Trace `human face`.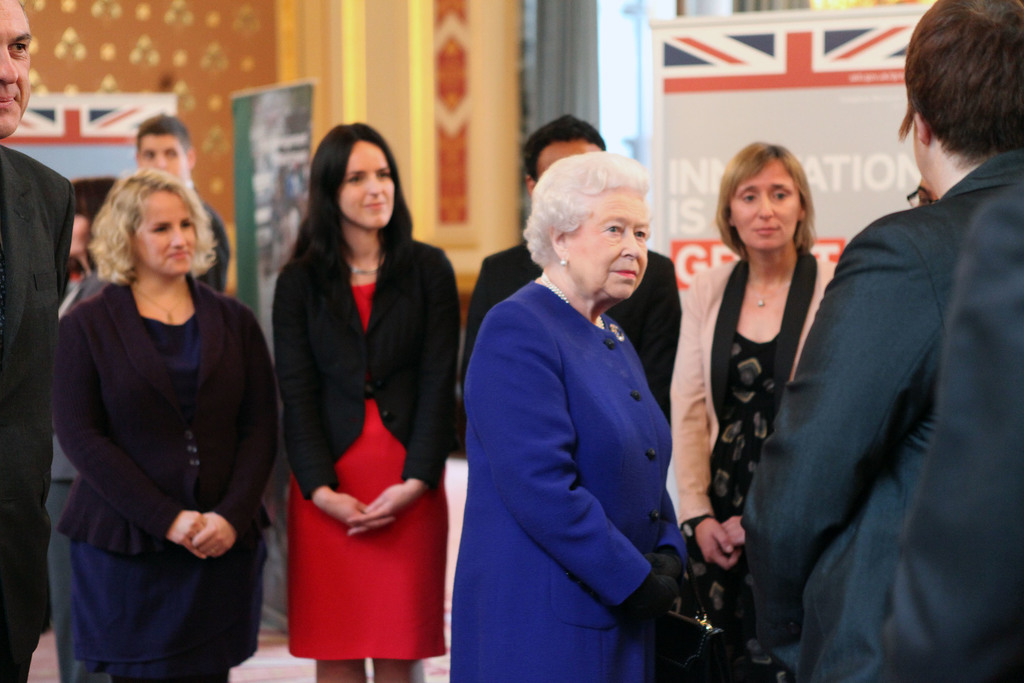
Traced to 136 130 191 184.
